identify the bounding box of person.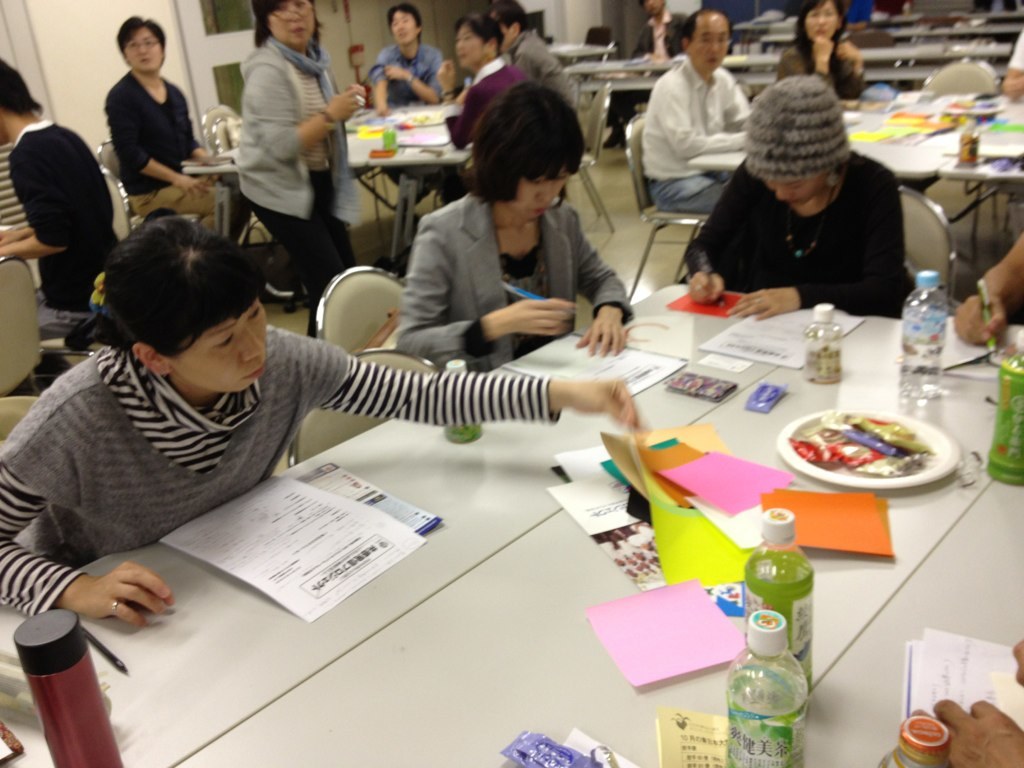
detection(239, 0, 363, 350).
